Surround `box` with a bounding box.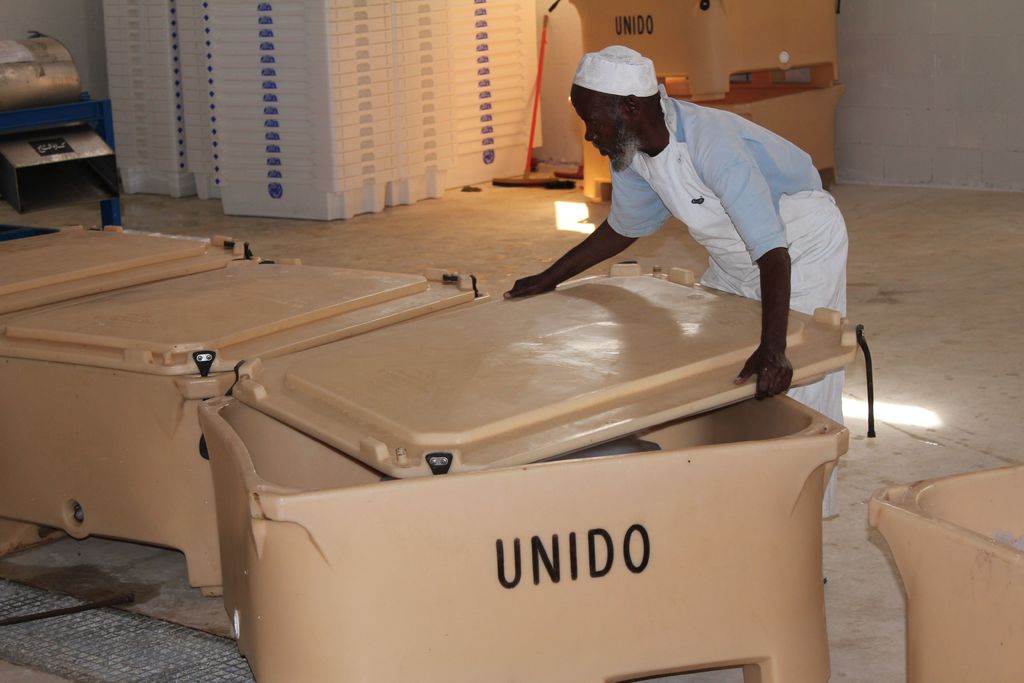
pyautogui.locateOnScreen(0, 252, 482, 595).
